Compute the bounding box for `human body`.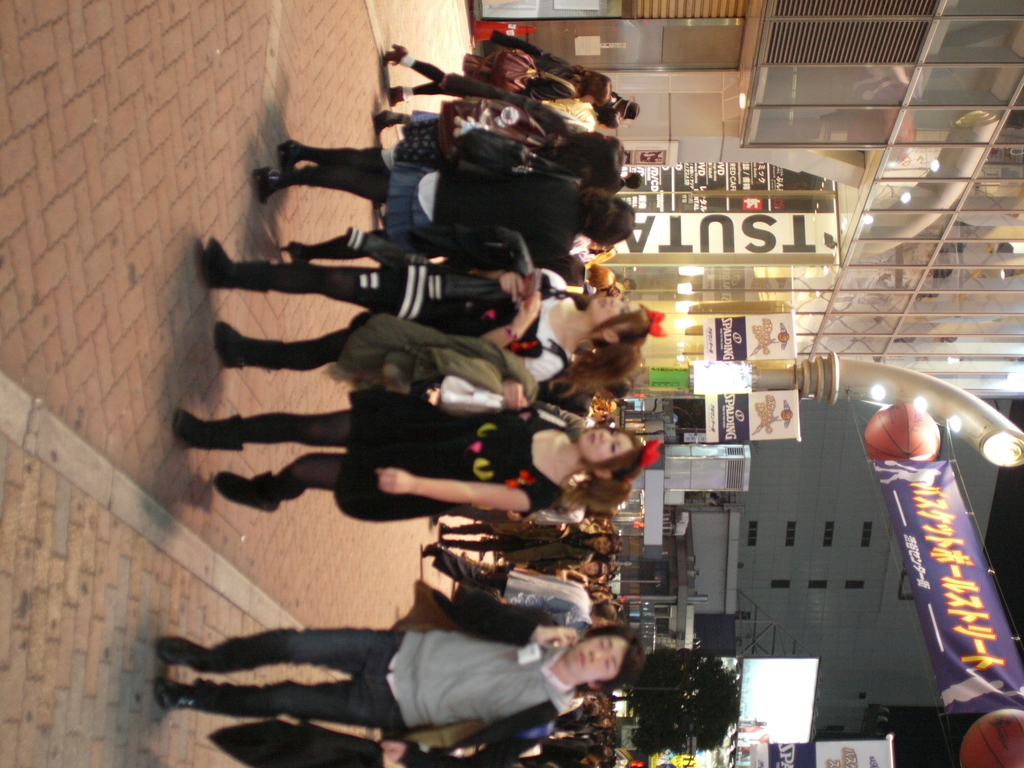
<bbox>188, 240, 586, 381</bbox>.
